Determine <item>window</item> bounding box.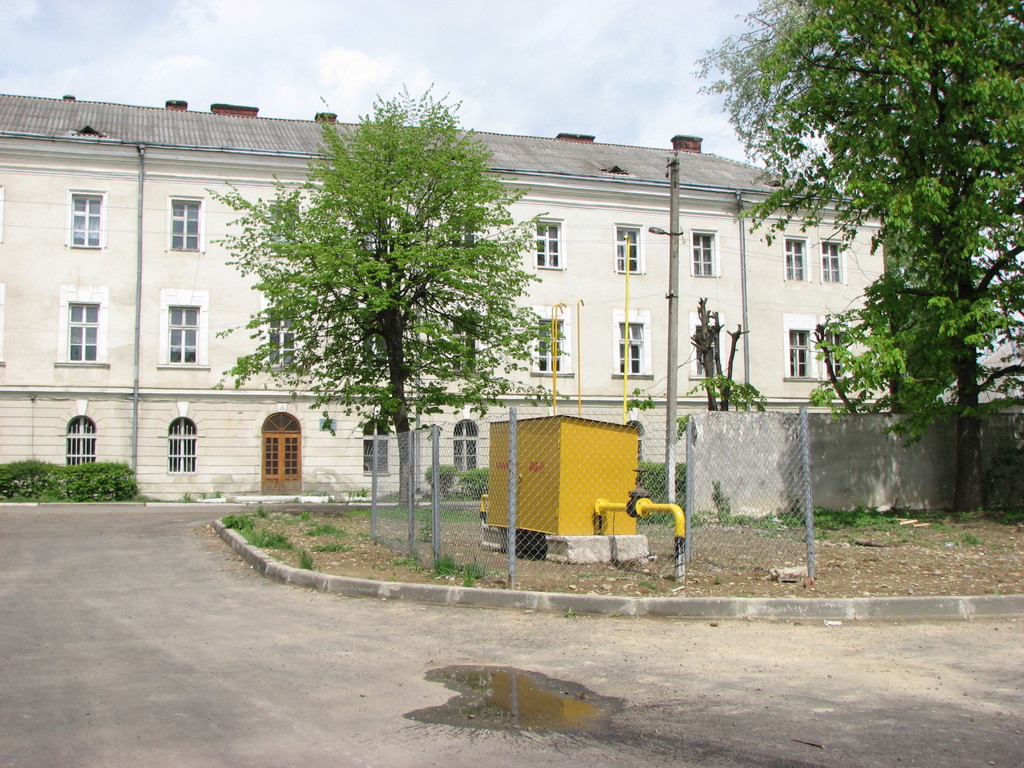
Determined: [x1=71, y1=190, x2=103, y2=248].
